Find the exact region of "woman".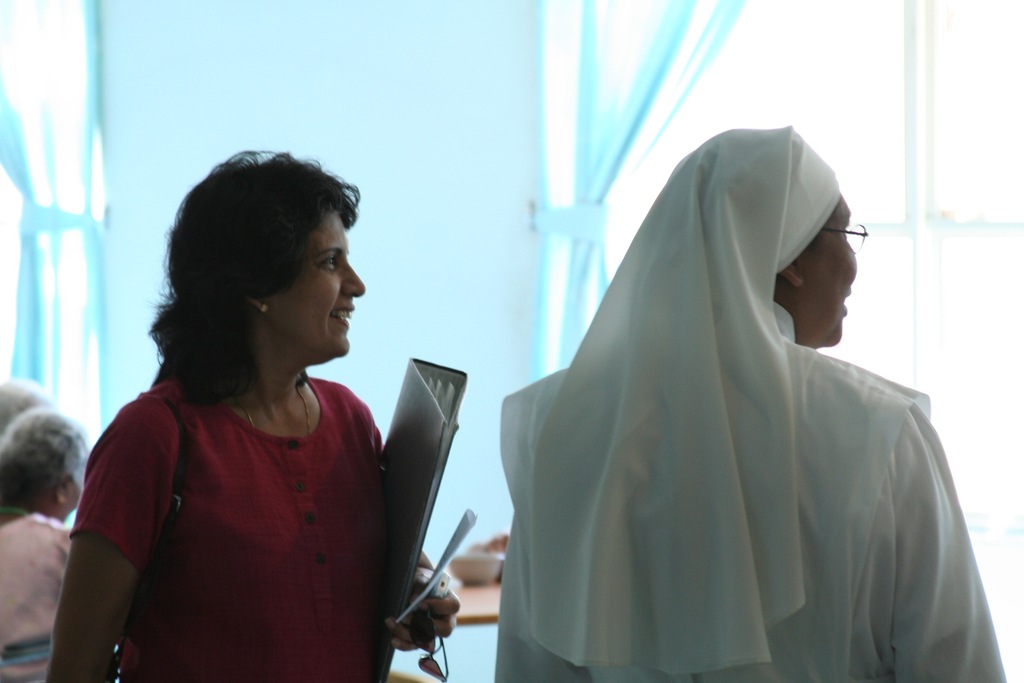
Exact region: select_region(502, 126, 1007, 682).
